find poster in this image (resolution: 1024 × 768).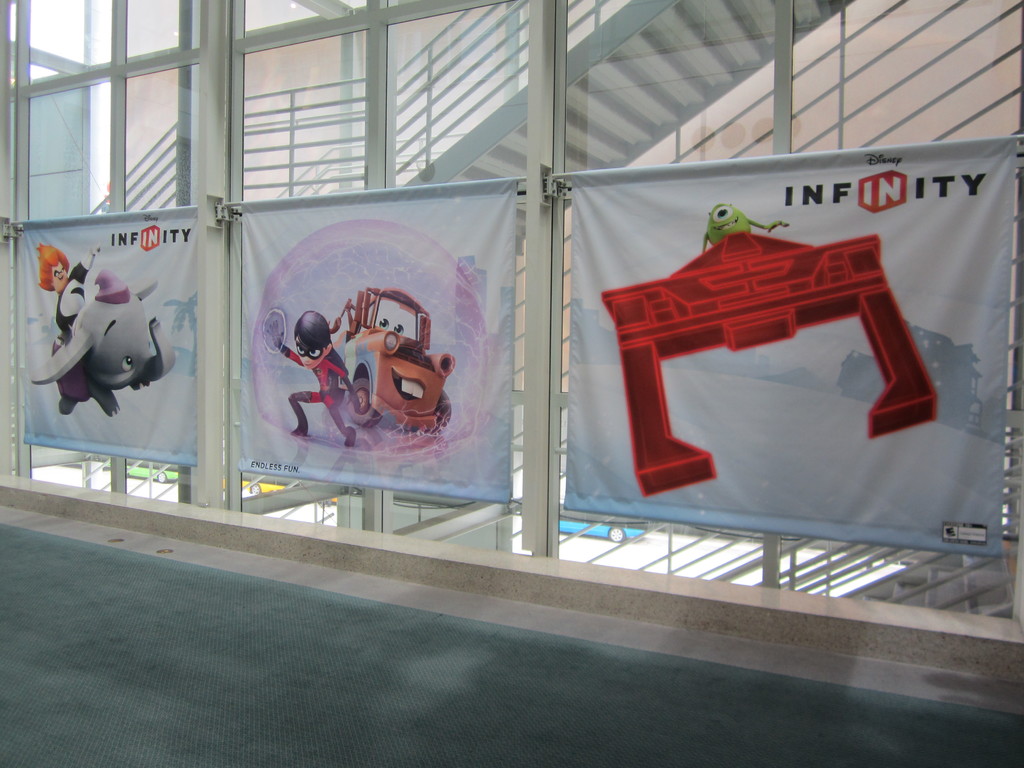
BBox(235, 183, 515, 505).
